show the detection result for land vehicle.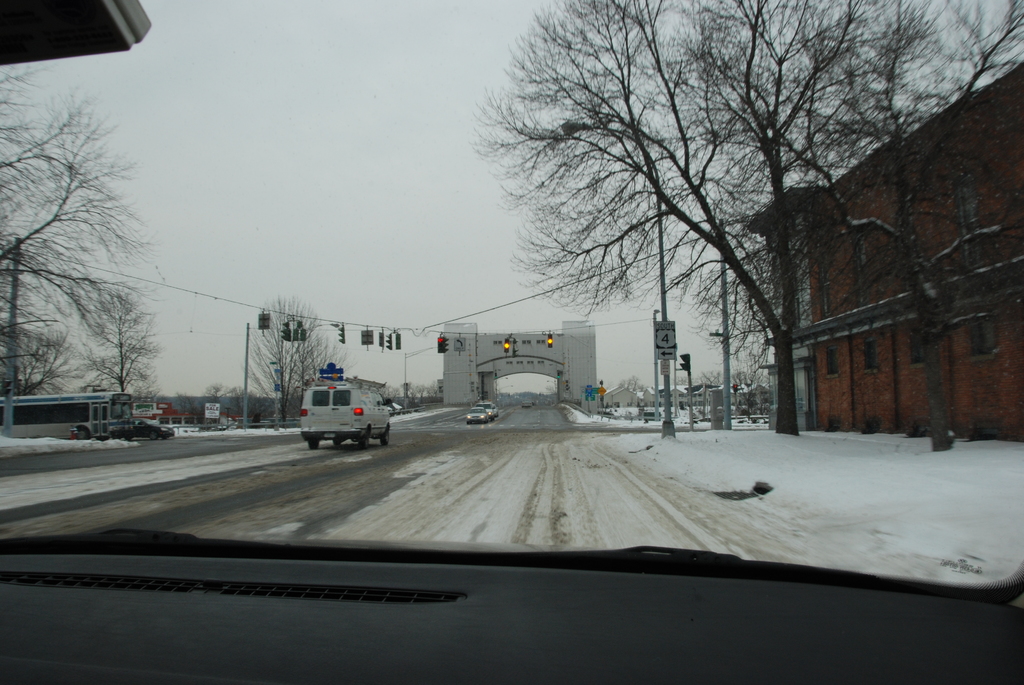
108/418/173/439.
